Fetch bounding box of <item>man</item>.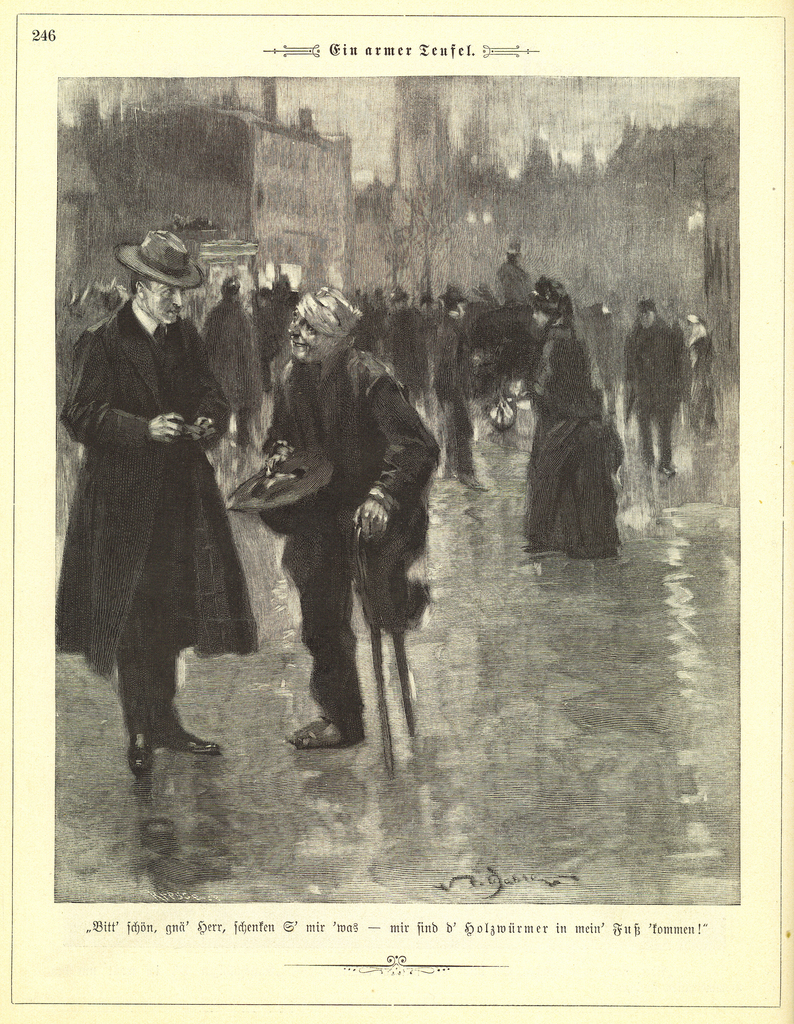
Bbox: box=[54, 230, 258, 772].
